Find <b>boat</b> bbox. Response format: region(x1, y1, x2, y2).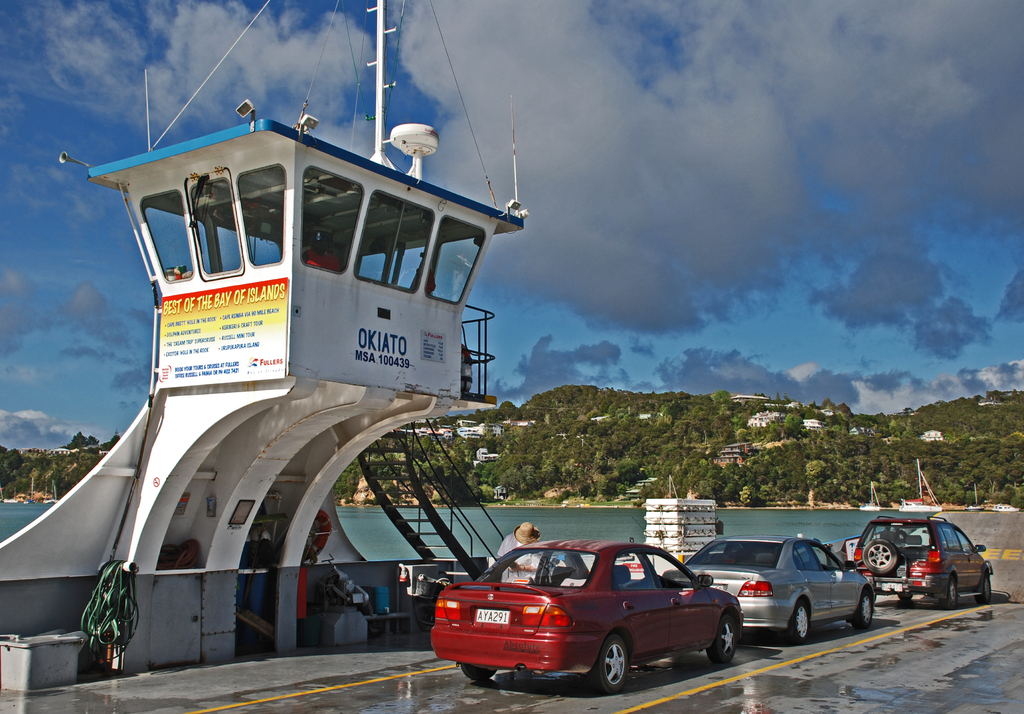
region(860, 481, 882, 511).
